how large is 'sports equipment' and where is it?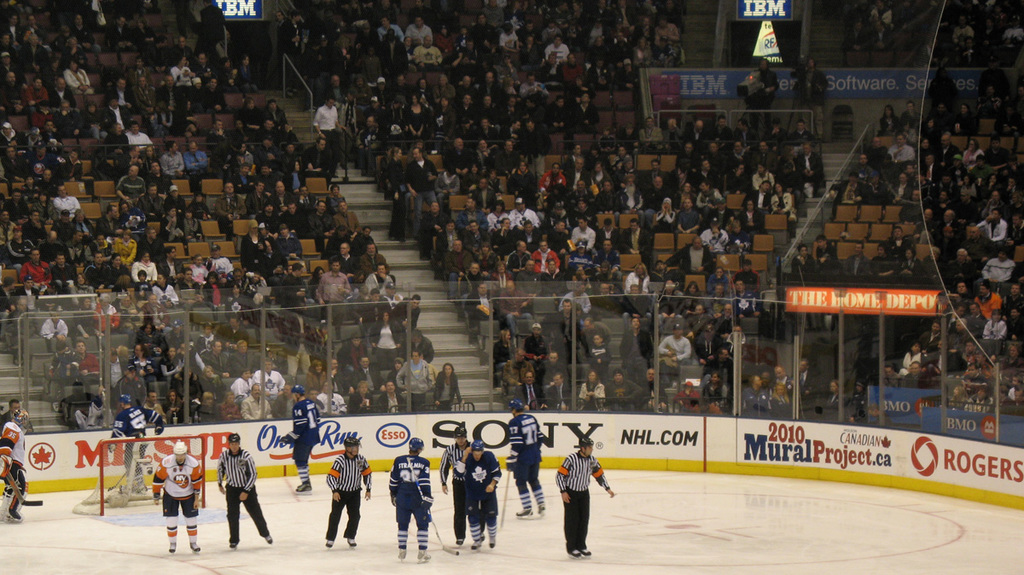
Bounding box: <box>419,493,434,513</box>.
